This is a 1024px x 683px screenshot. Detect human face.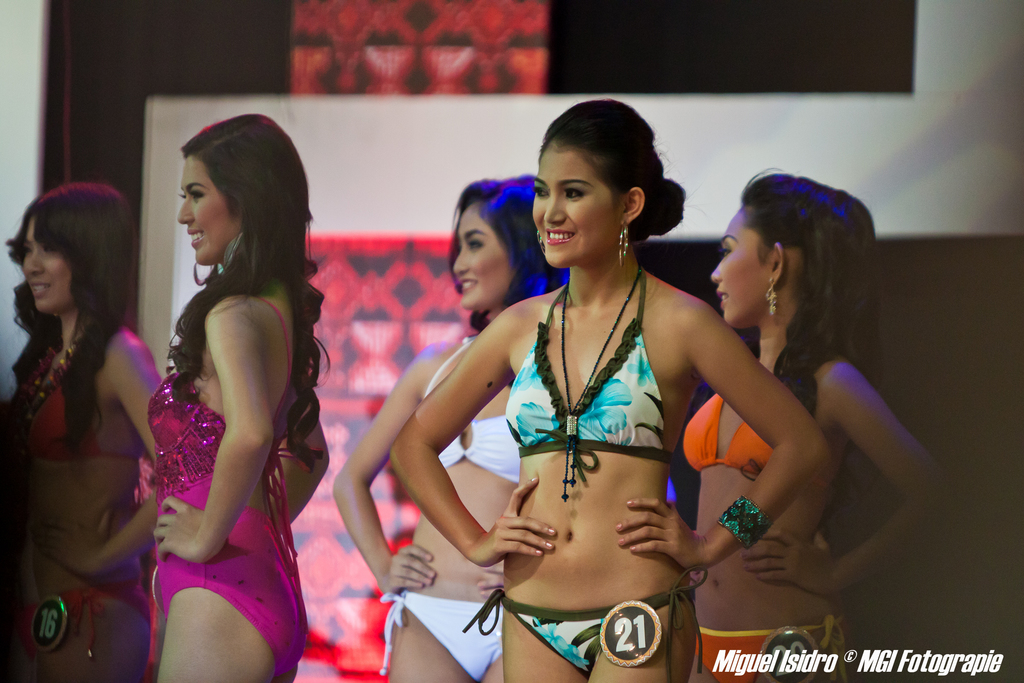
rect(24, 222, 73, 313).
